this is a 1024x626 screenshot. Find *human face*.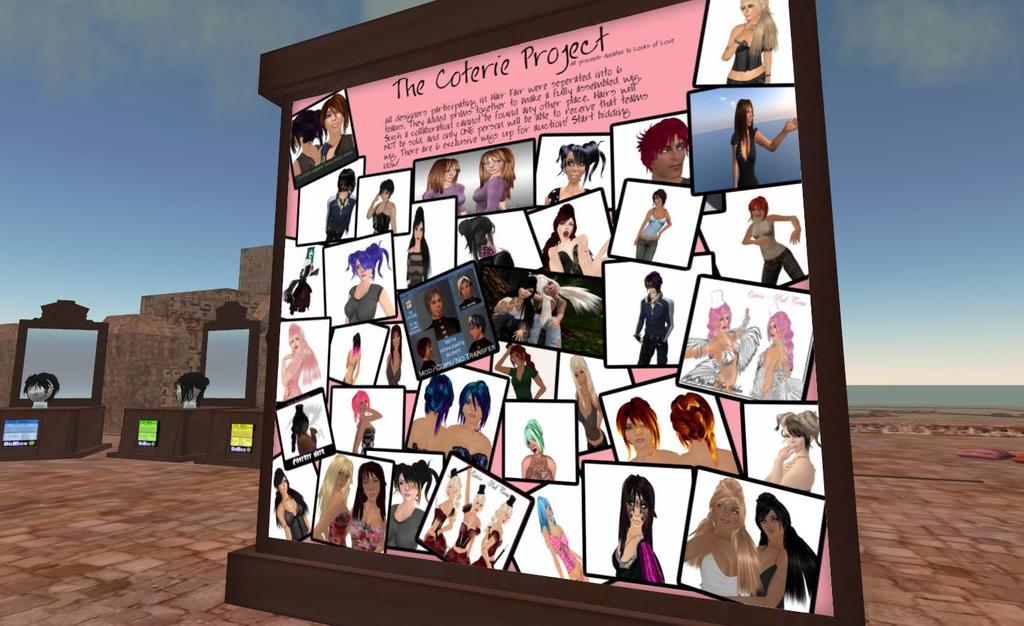
Bounding box: x1=279, y1=477, x2=289, y2=494.
